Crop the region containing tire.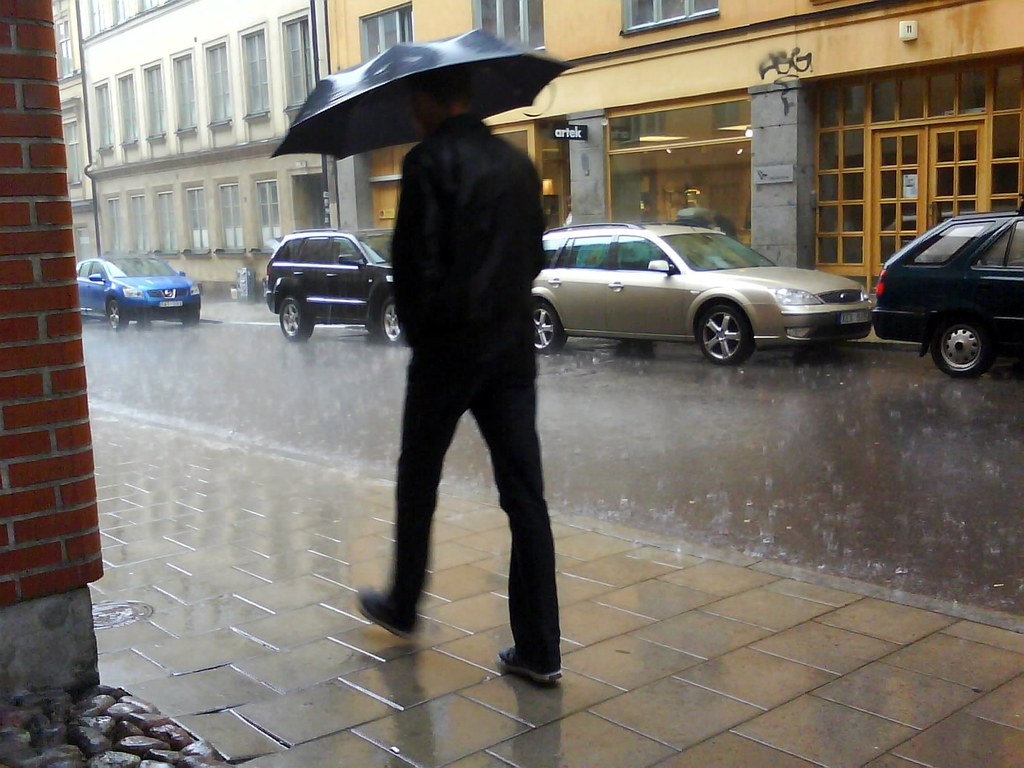
Crop region: 278,296,313,342.
